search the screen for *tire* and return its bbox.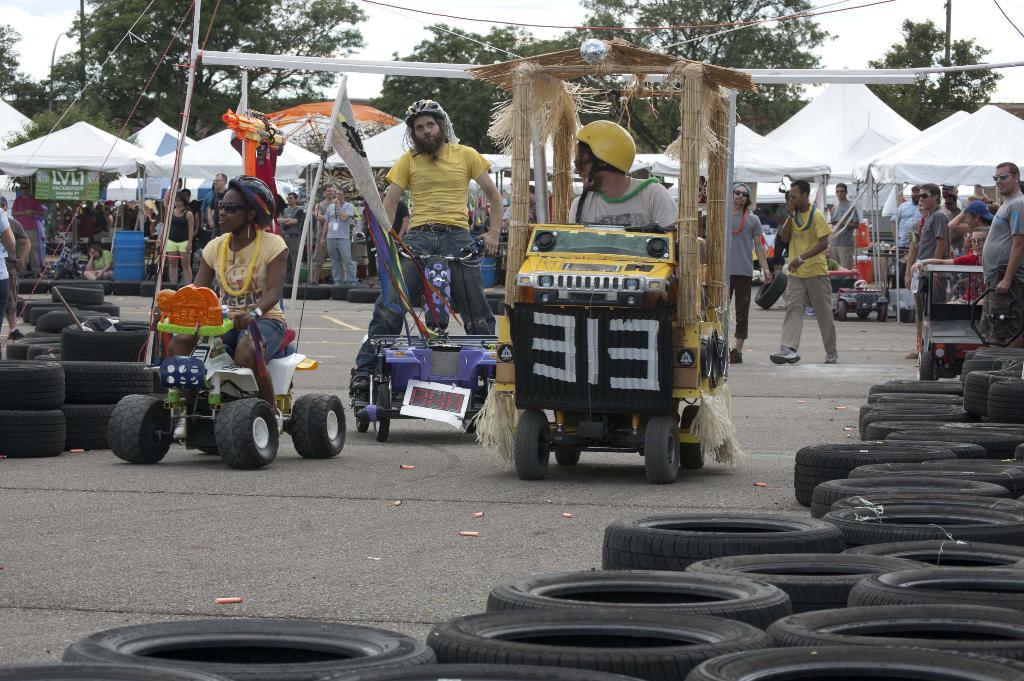
Found: 485 298 506 312.
